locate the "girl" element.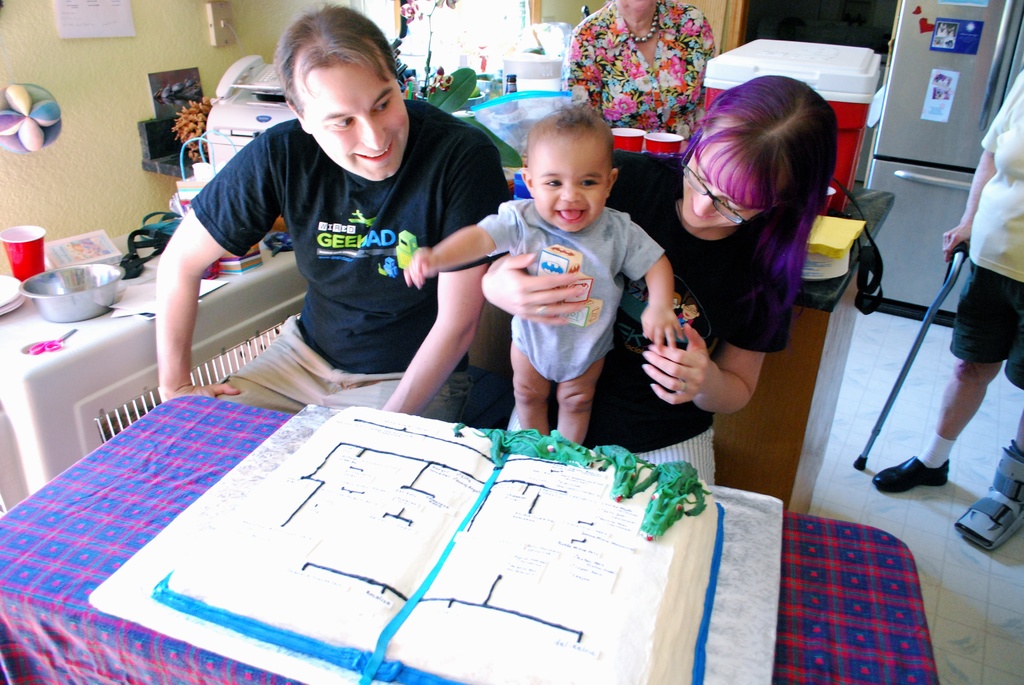
Element bbox: (507, 74, 843, 493).
